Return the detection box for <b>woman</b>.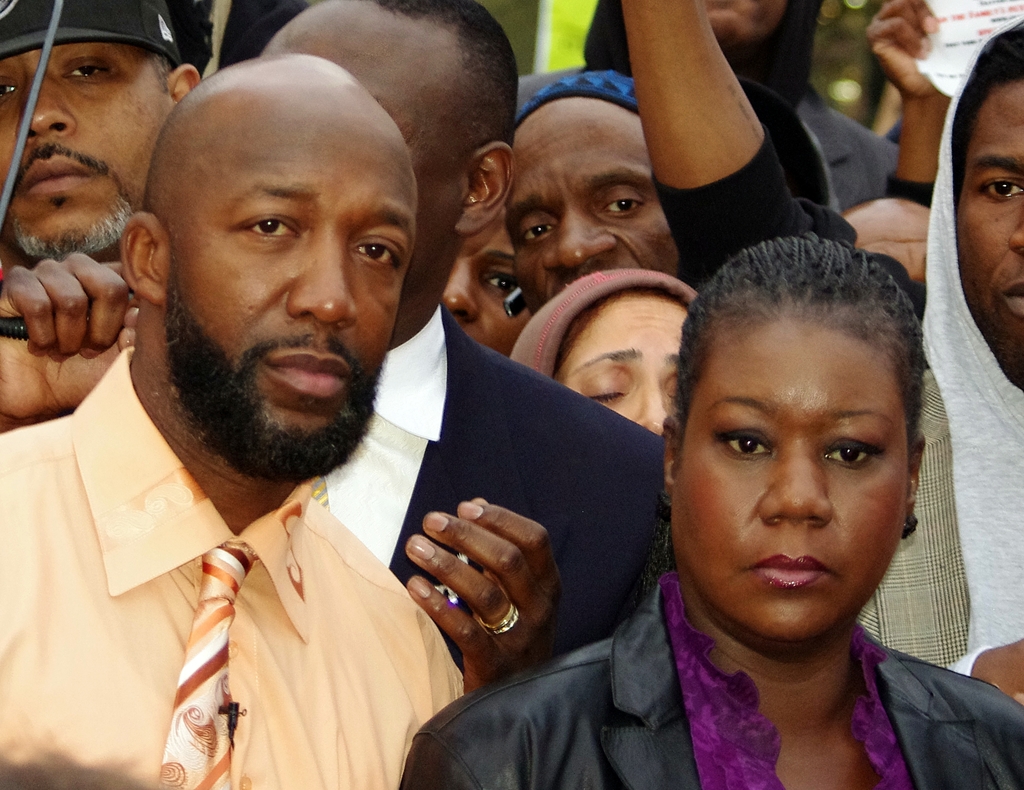
BBox(442, 197, 534, 360).
